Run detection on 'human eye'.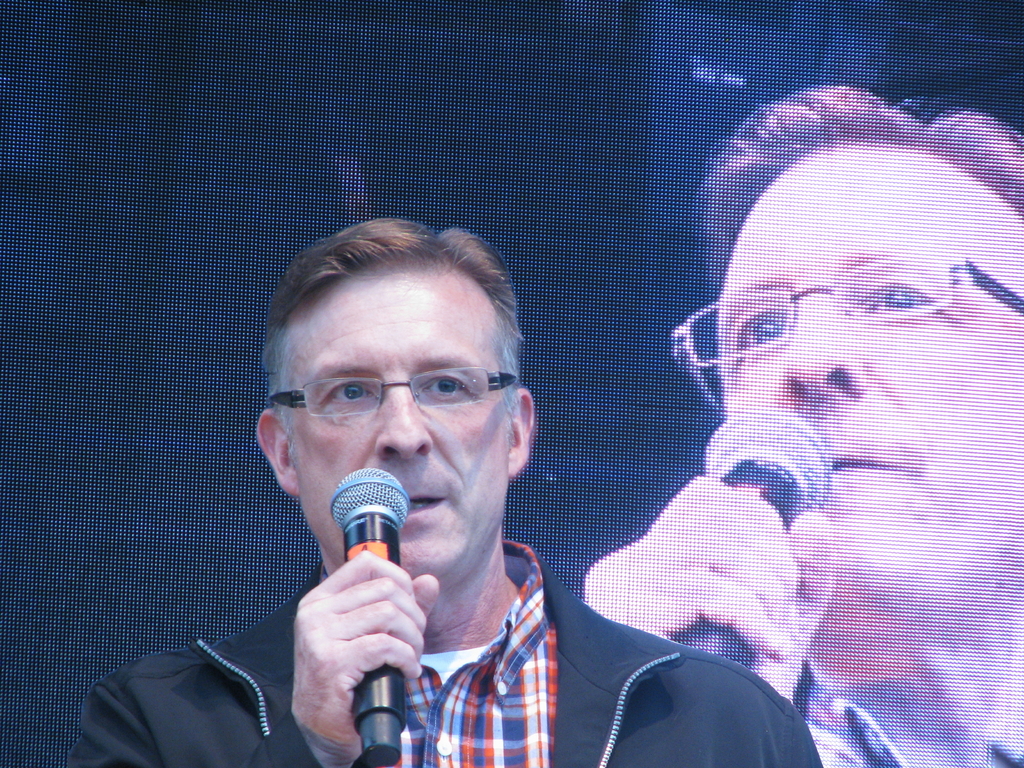
Result: (x1=312, y1=374, x2=381, y2=408).
